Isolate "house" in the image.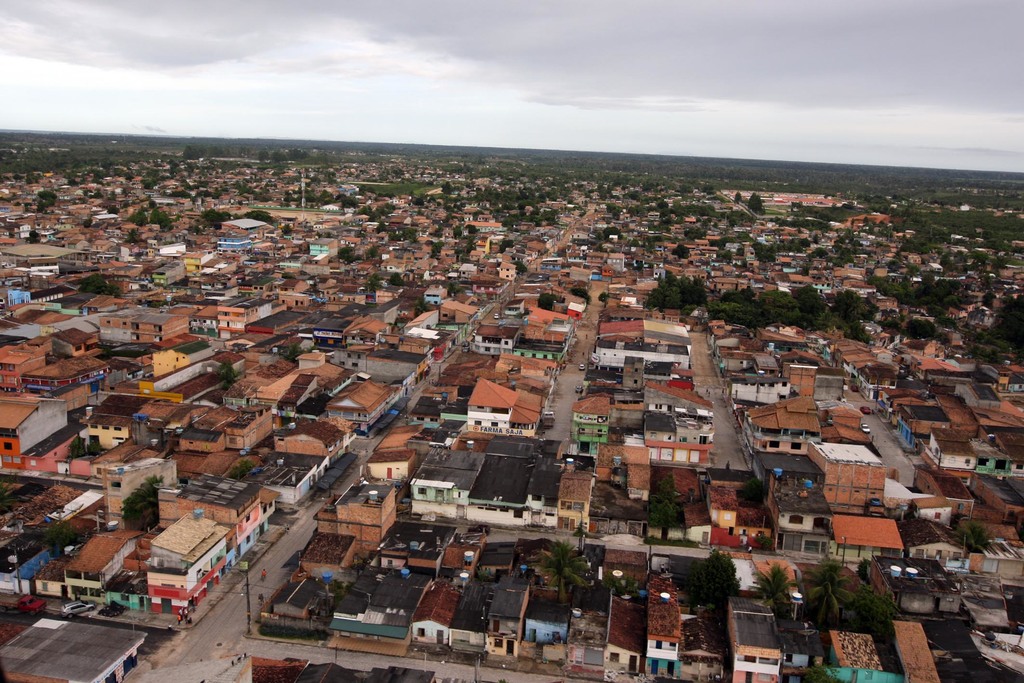
Isolated region: detection(652, 465, 719, 543).
